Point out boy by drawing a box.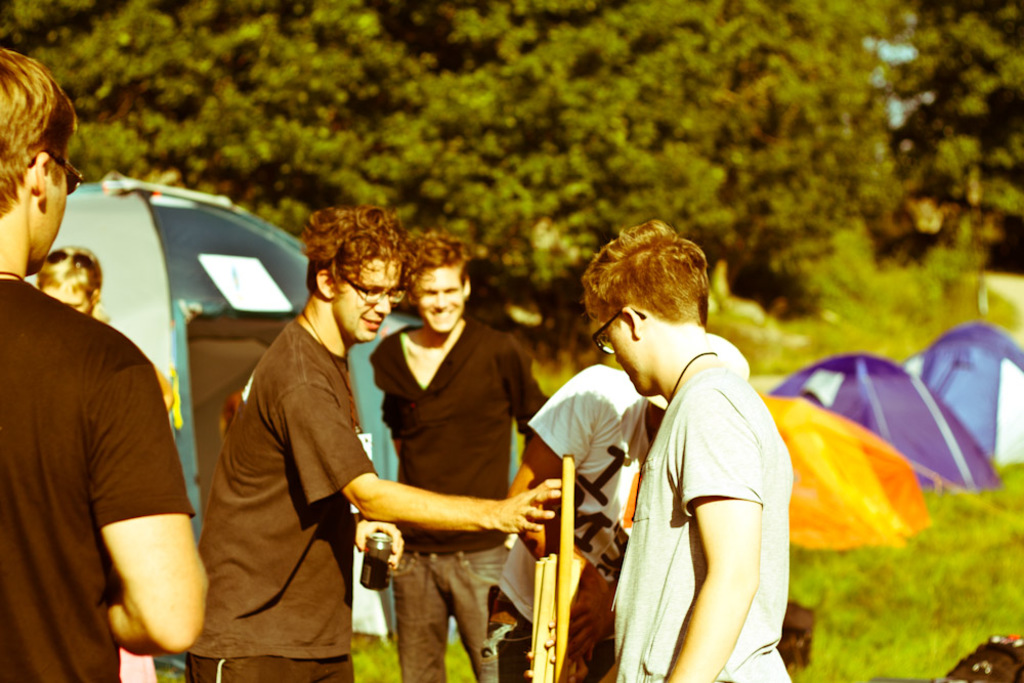
locate(579, 218, 795, 682).
